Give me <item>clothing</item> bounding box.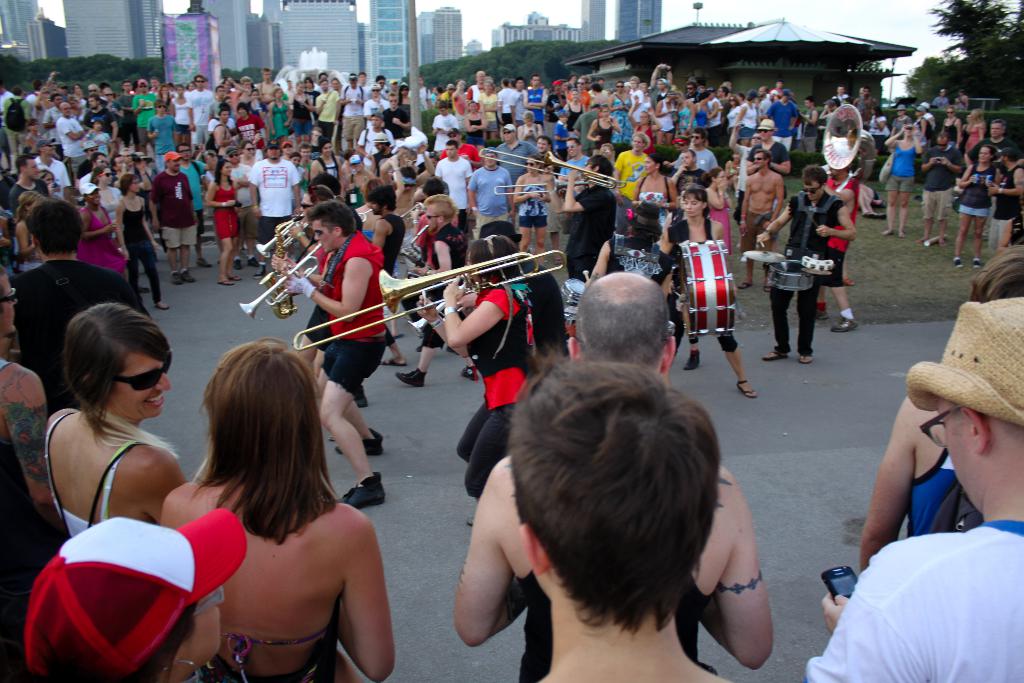
Rect(581, 110, 602, 149).
